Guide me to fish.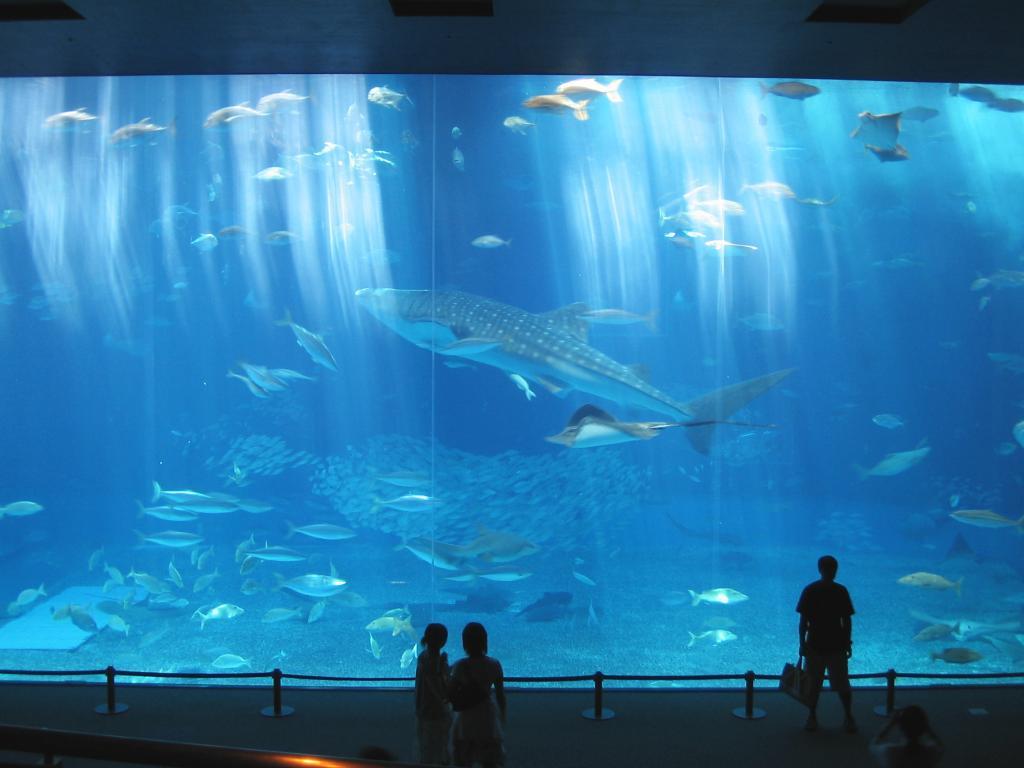
Guidance: rect(518, 87, 590, 115).
